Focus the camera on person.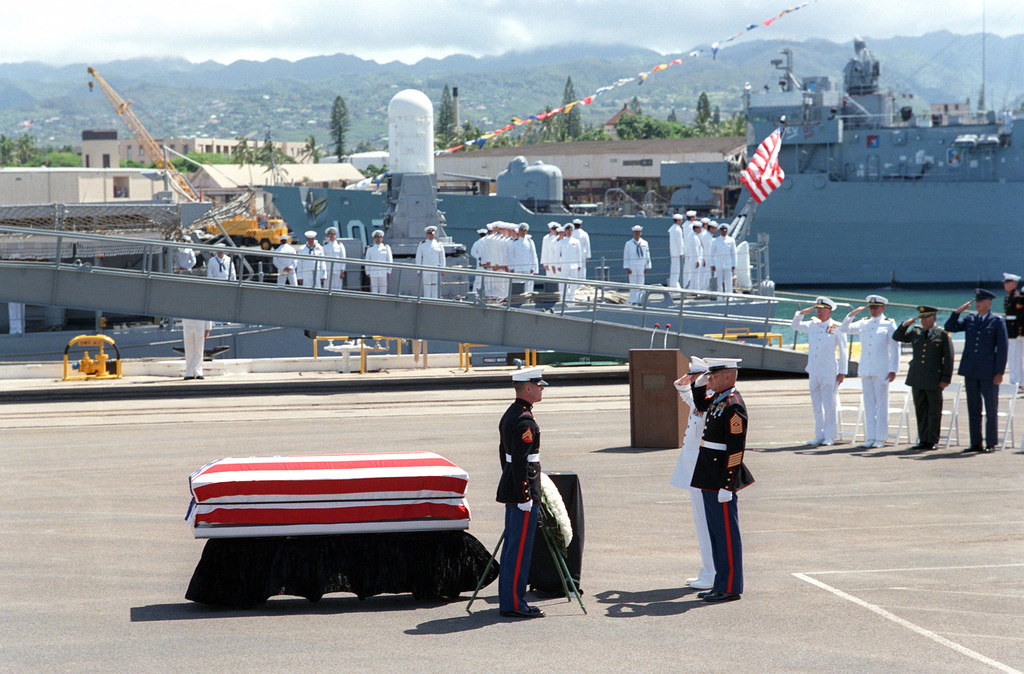
Focus region: [897, 299, 952, 441].
